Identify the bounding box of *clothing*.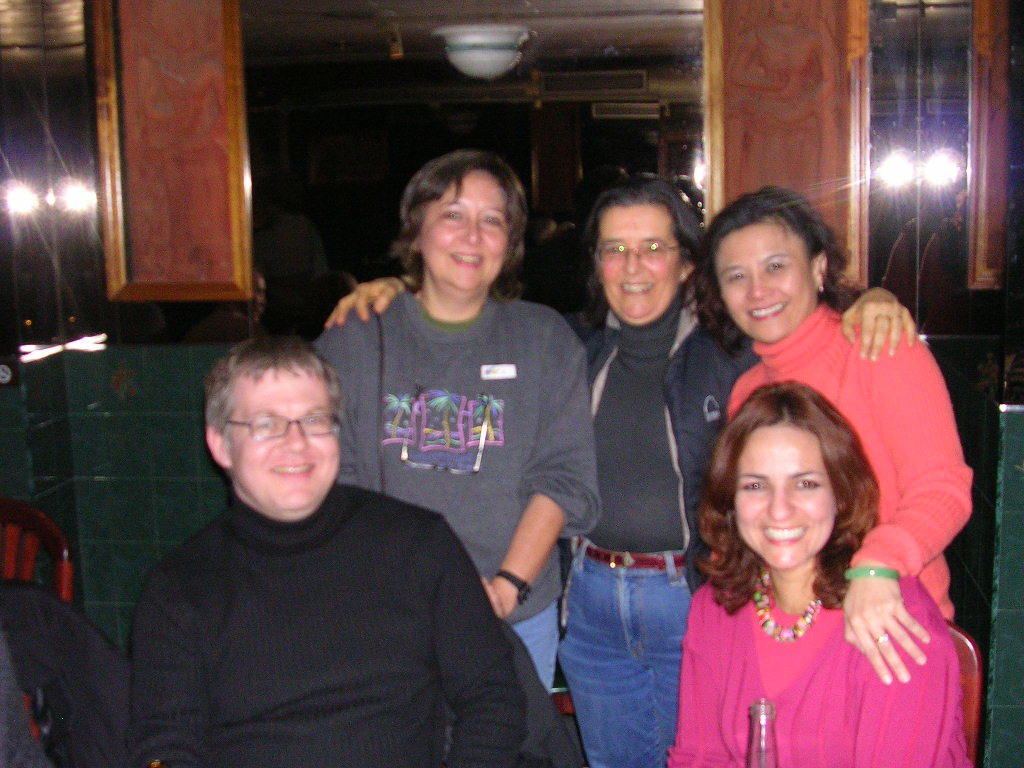
[left=314, top=288, right=604, bottom=695].
